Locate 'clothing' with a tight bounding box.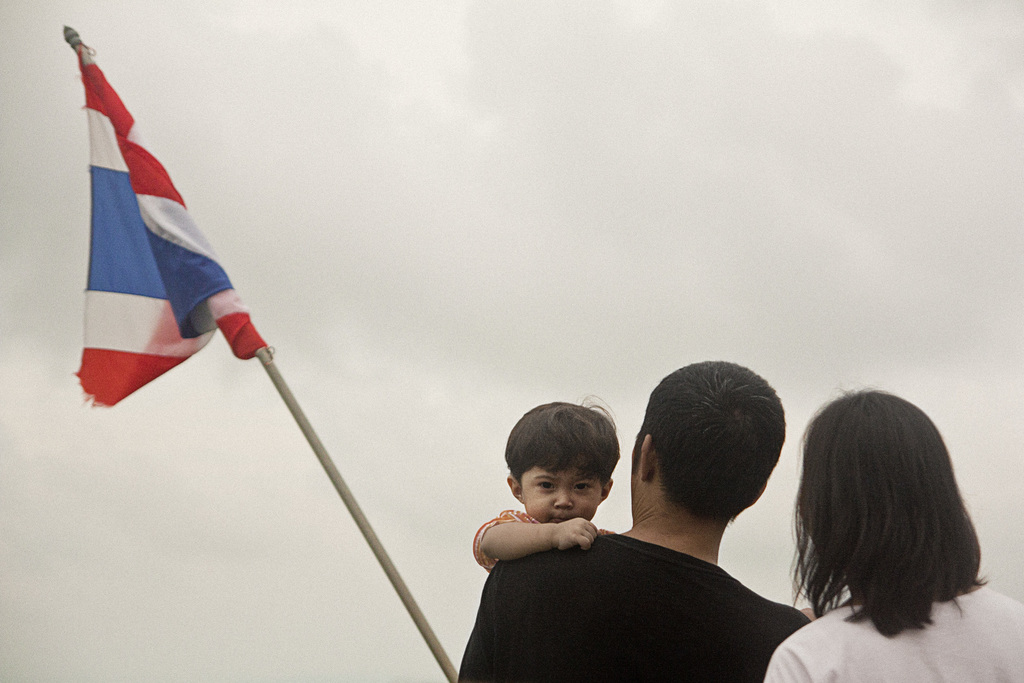
<box>447,518,868,670</box>.
